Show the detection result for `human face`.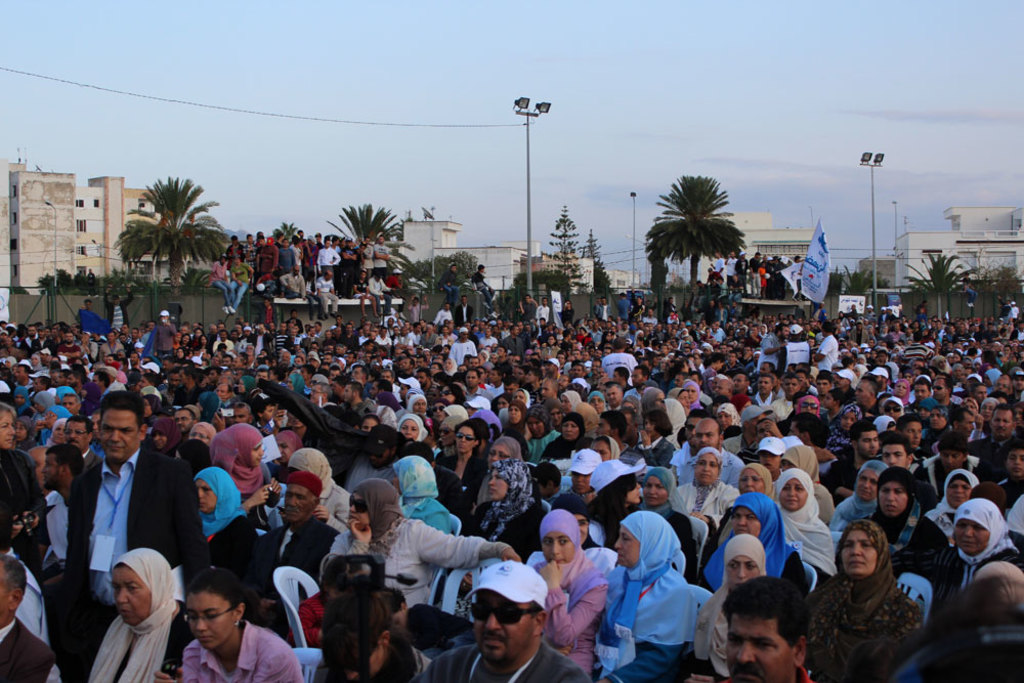
[102,407,138,462].
